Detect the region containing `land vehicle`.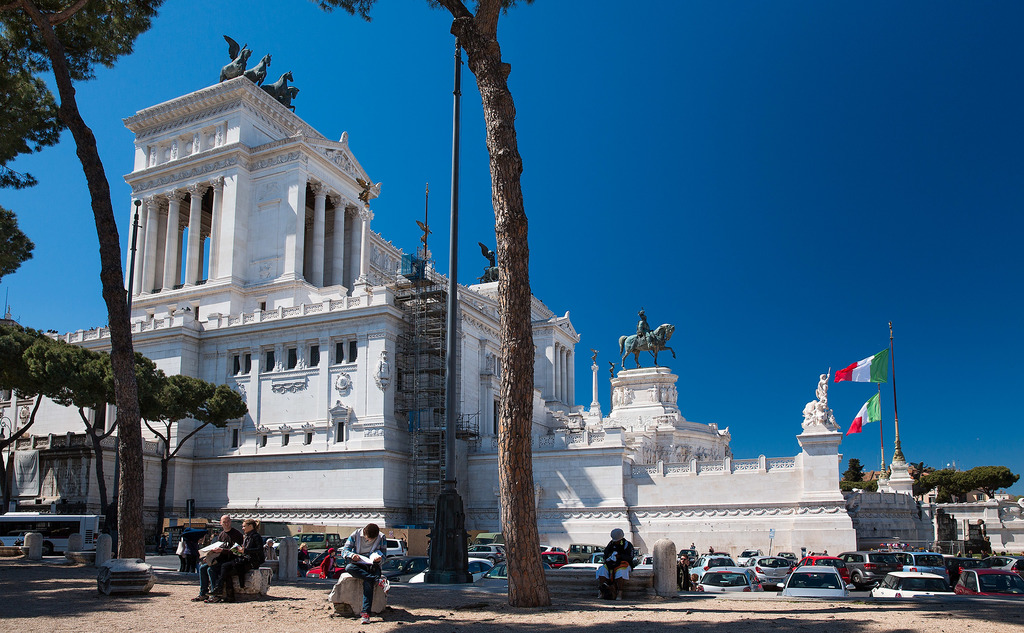
detection(382, 554, 429, 582).
